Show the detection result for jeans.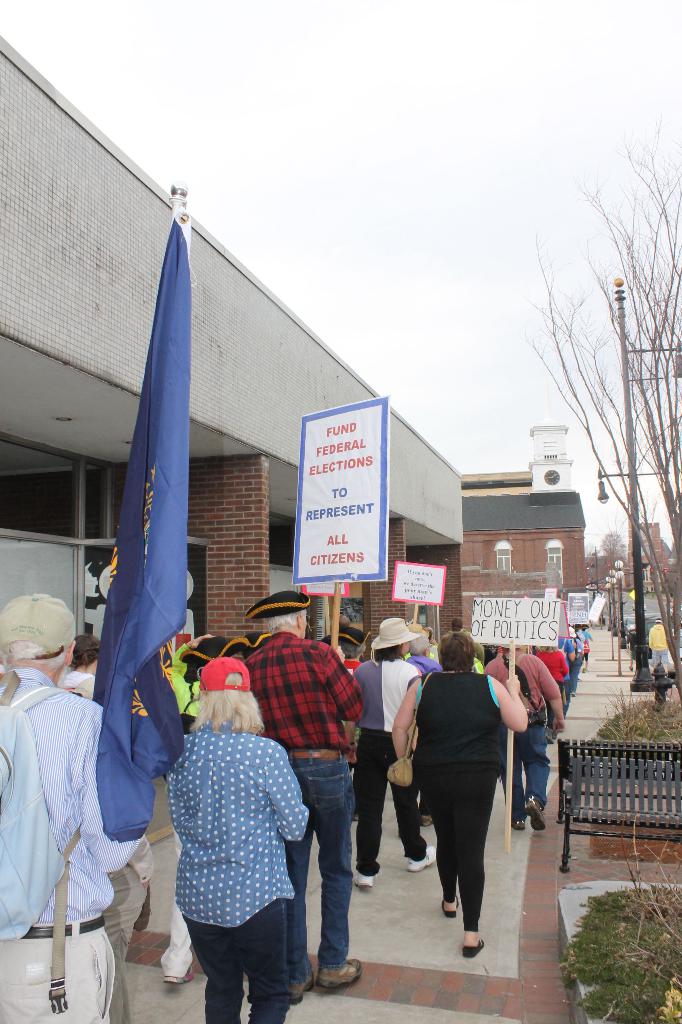
x1=415, y1=762, x2=498, y2=934.
